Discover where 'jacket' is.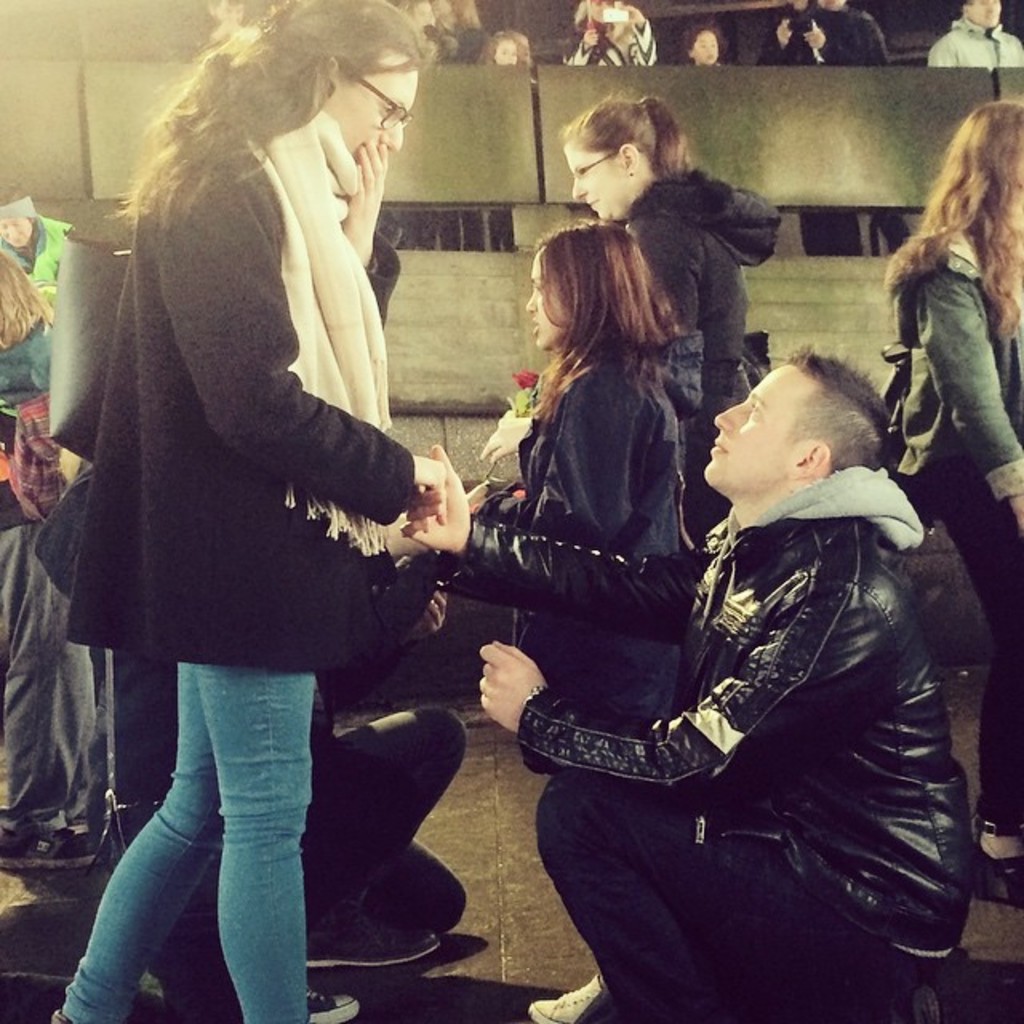
Discovered at bbox=[862, 221, 1022, 509].
